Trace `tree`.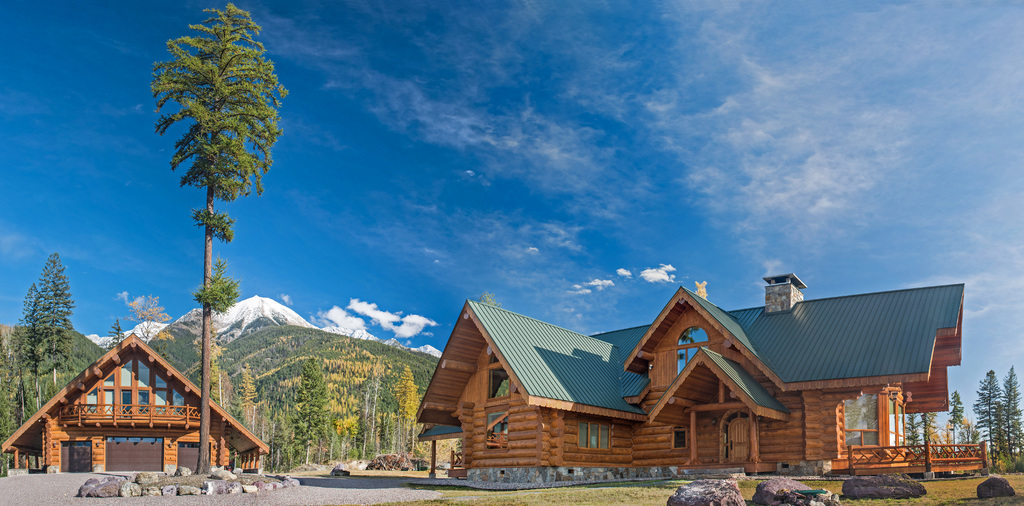
Traced to bbox(154, 4, 286, 466).
